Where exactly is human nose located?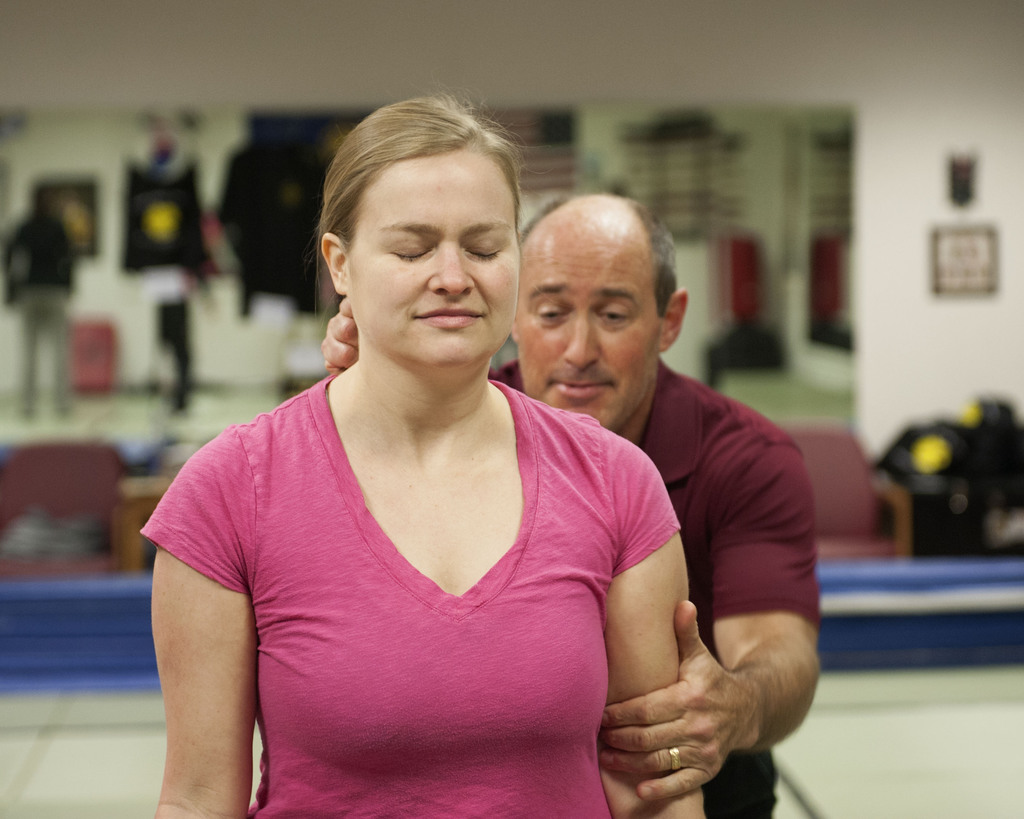
Its bounding box is bbox=(428, 239, 477, 300).
